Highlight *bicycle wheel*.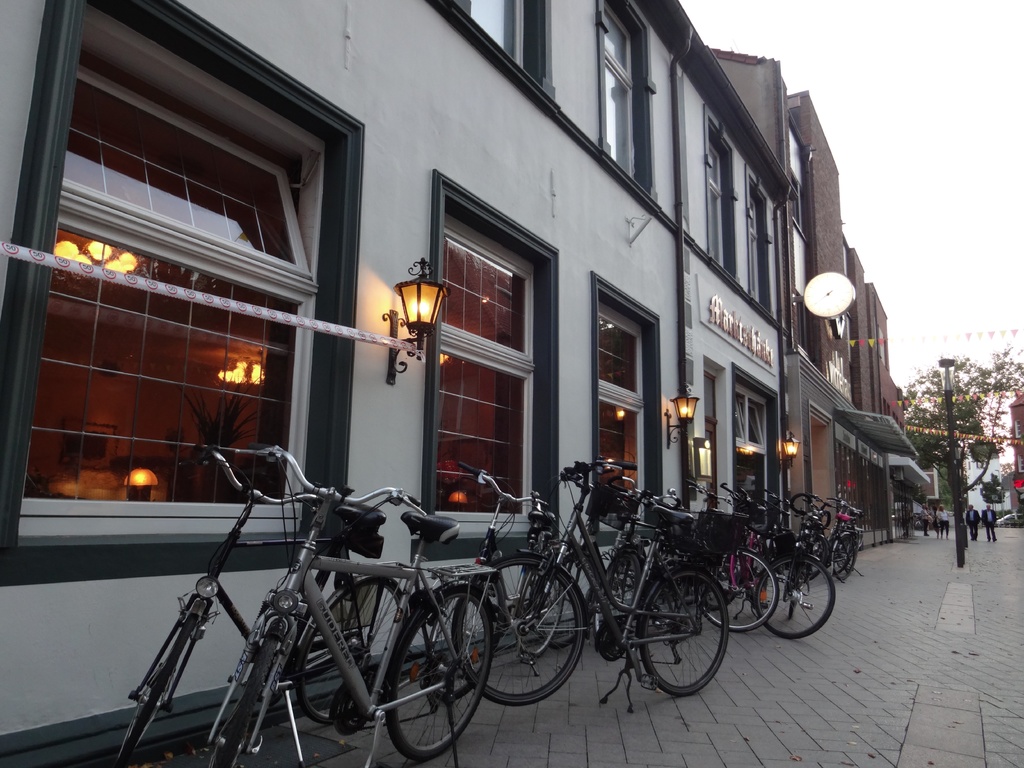
Highlighted region: (left=381, top=584, right=493, bottom=765).
